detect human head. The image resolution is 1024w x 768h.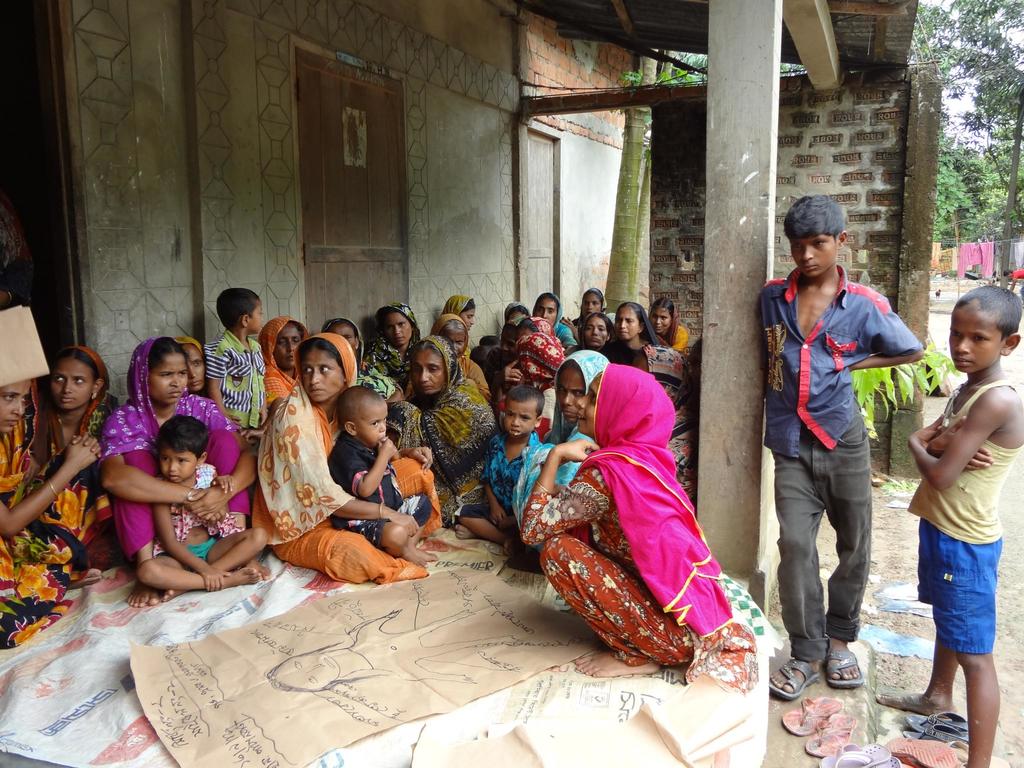
x1=576, y1=366, x2=675, y2=444.
